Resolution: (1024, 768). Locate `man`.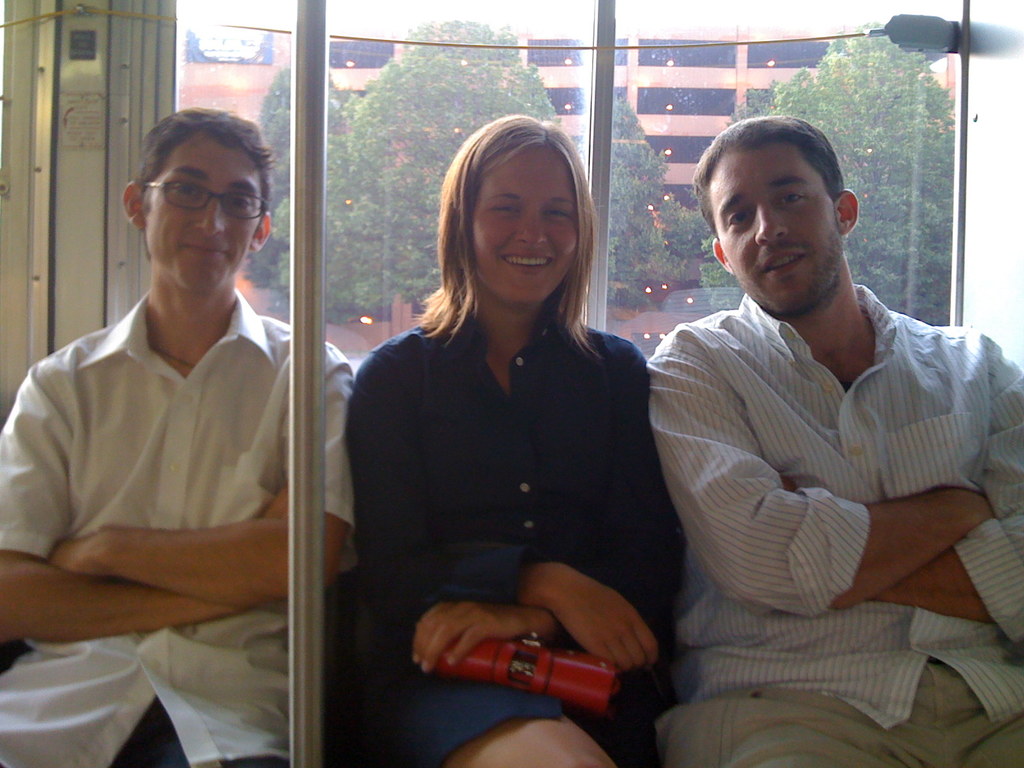
pyautogui.locateOnScreen(0, 108, 355, 767).
